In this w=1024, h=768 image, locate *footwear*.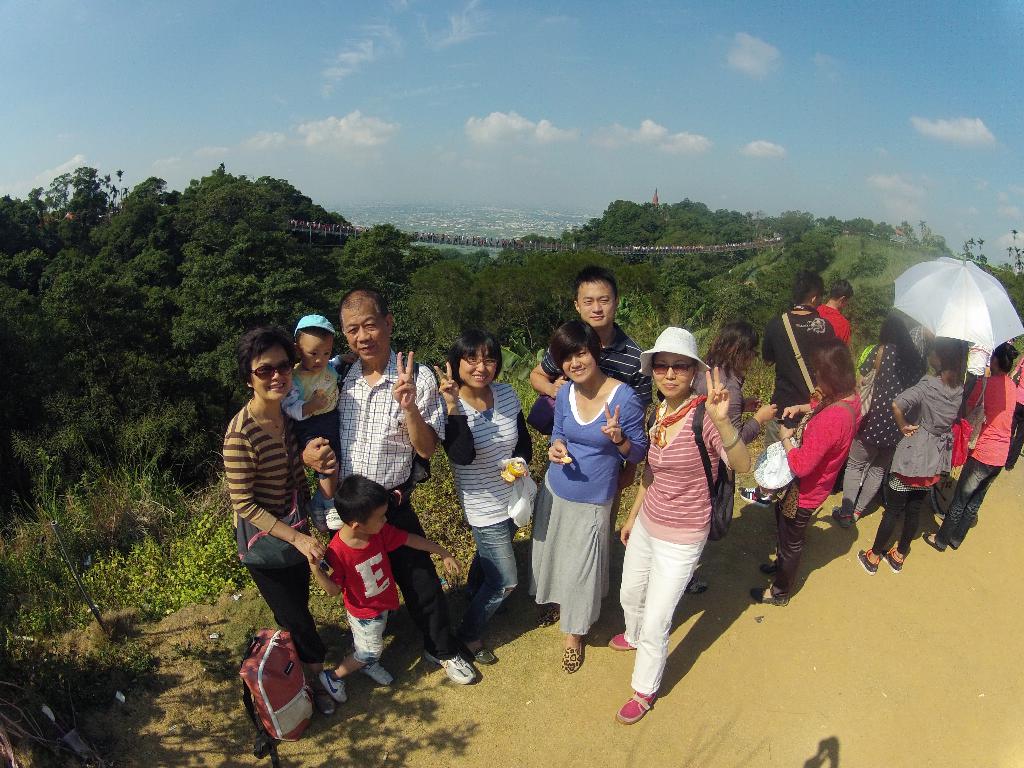
Bounding box: bbox=[605, 631, 637, 650].
